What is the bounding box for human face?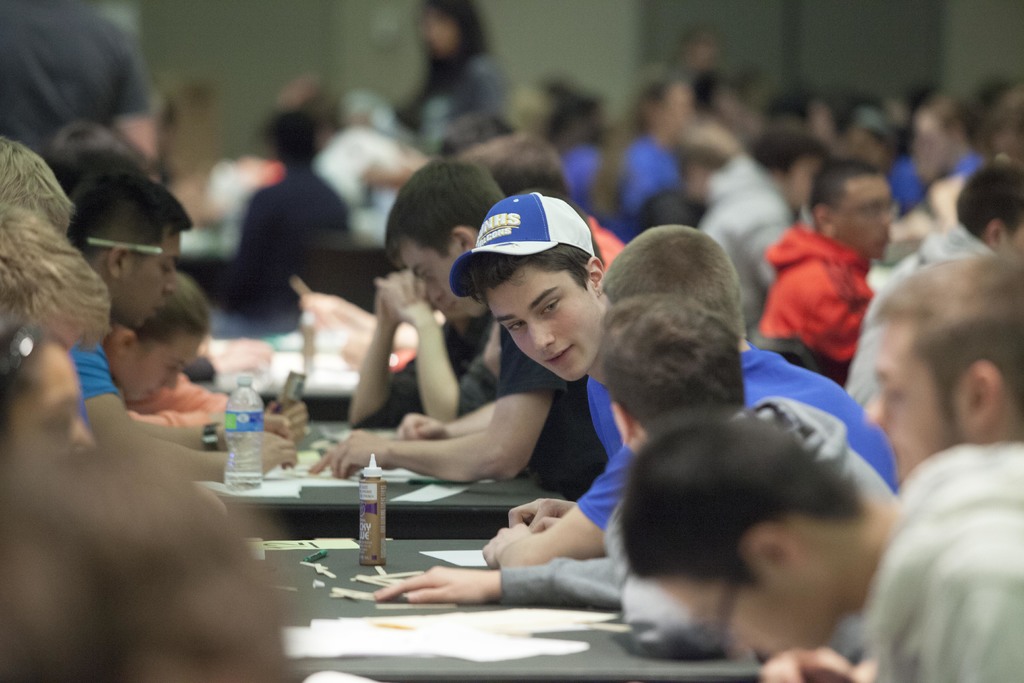
crop(1011, 223, 1023, 257).
